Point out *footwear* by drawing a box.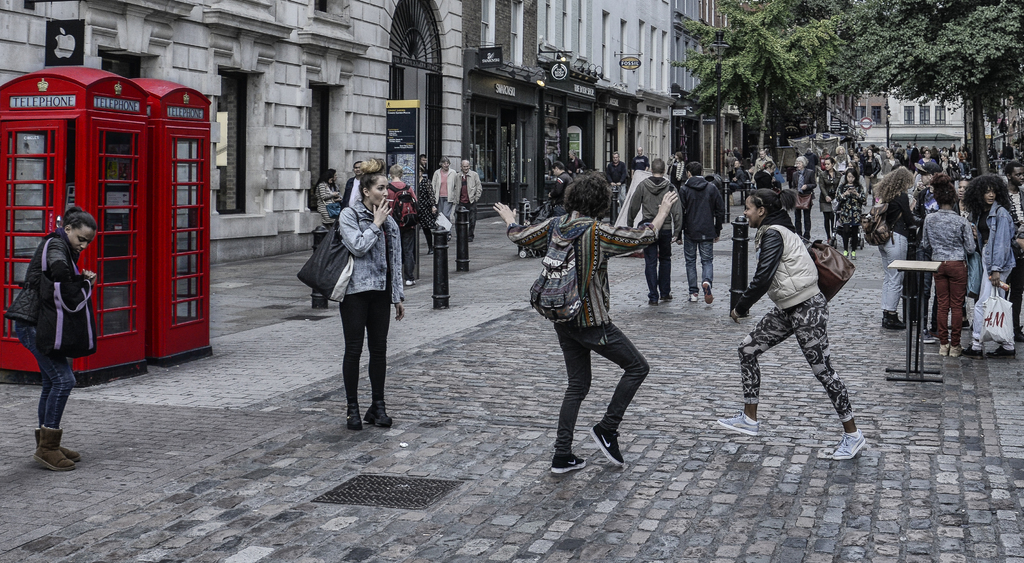
l=364, t=407, r=394, b=429.
